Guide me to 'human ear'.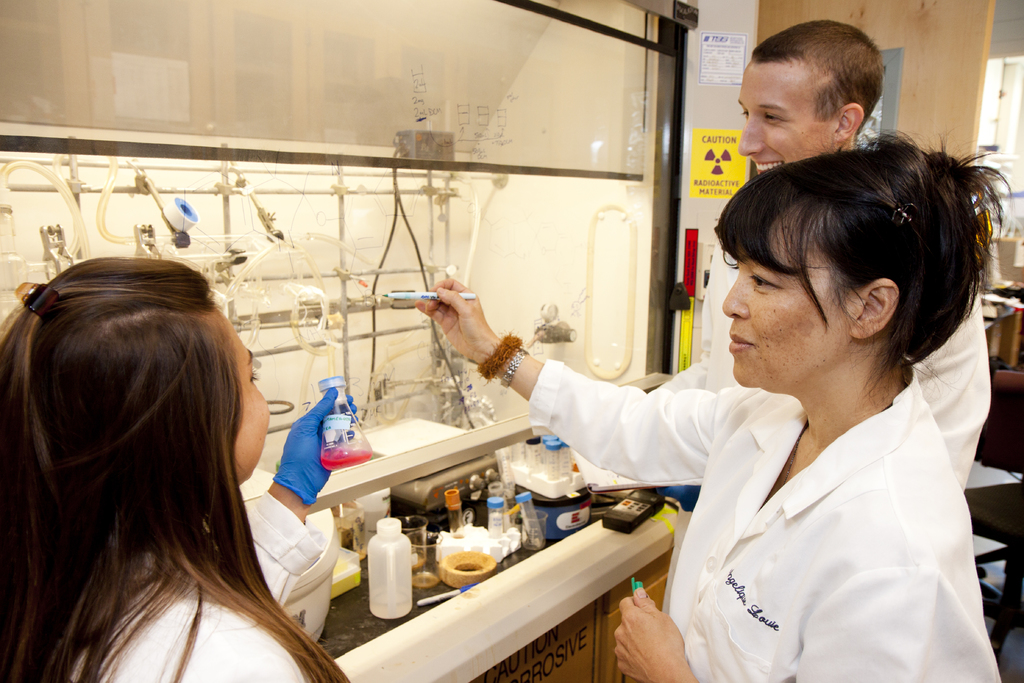
Guidance: region(832, 101, 865, 140).
